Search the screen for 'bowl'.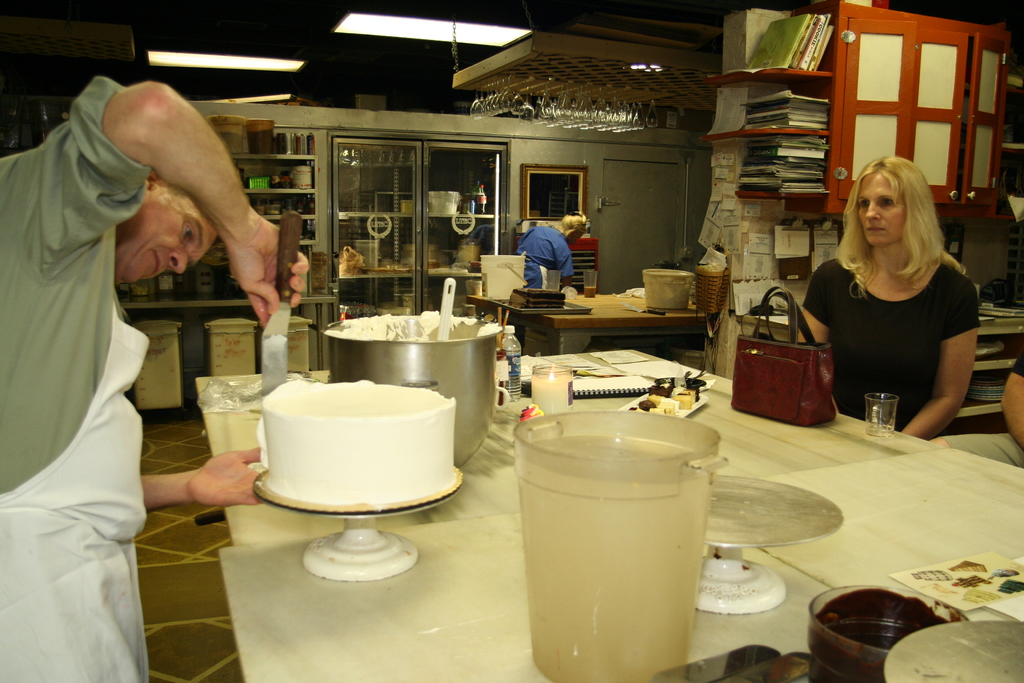
Found at Rect(319, 312, 508, 466).
